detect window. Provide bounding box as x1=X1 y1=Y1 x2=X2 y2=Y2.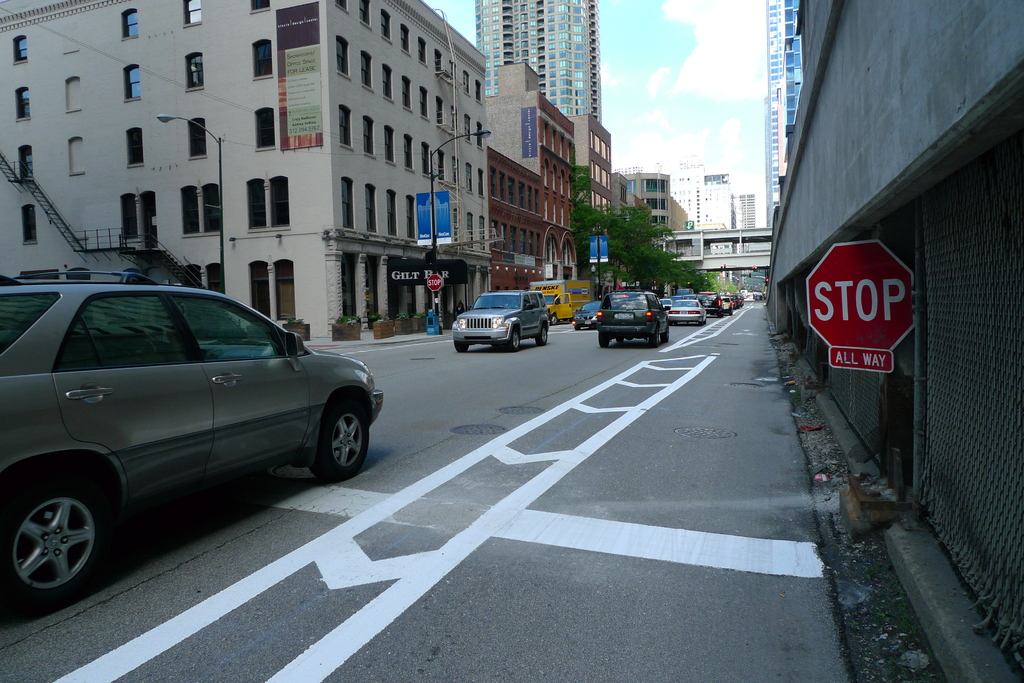
x1=121 y1=270 x2=141 y2=279.
